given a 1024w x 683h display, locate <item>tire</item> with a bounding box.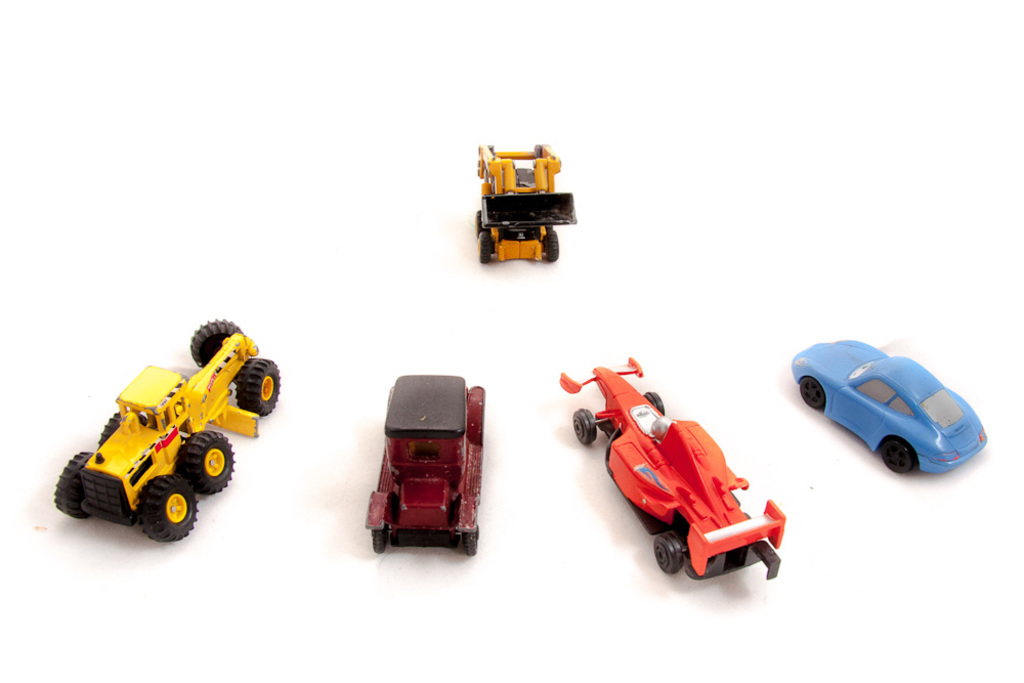
Located: 99, 416, 129, 449.
